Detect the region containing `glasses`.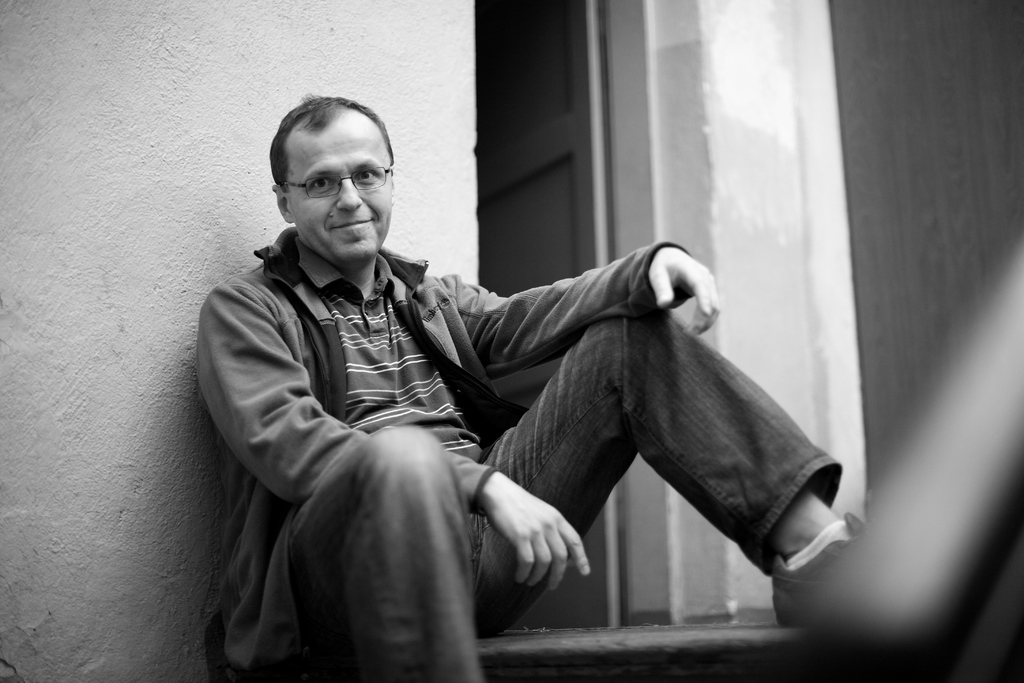
(266, 152, 394, 197).
